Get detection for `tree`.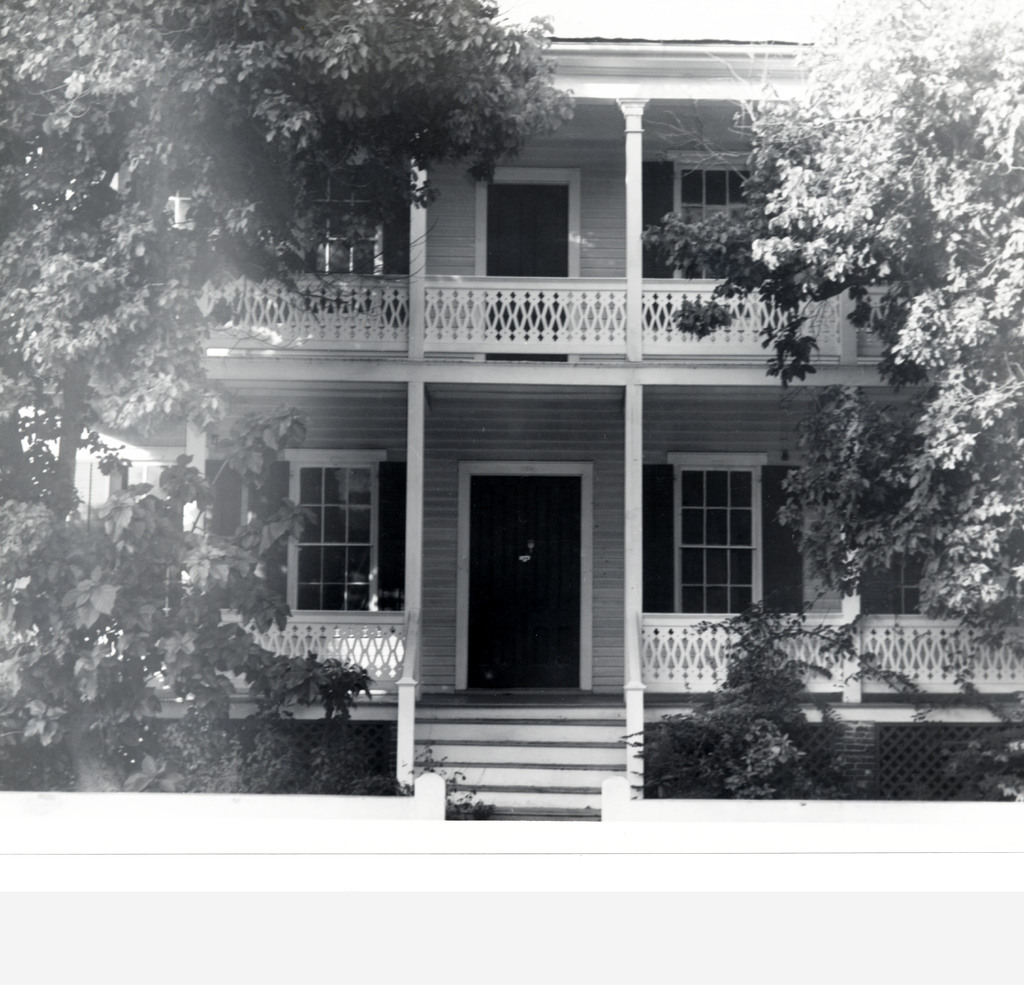
Detection: x1=0 y1=405 x2=377 y2=794.
